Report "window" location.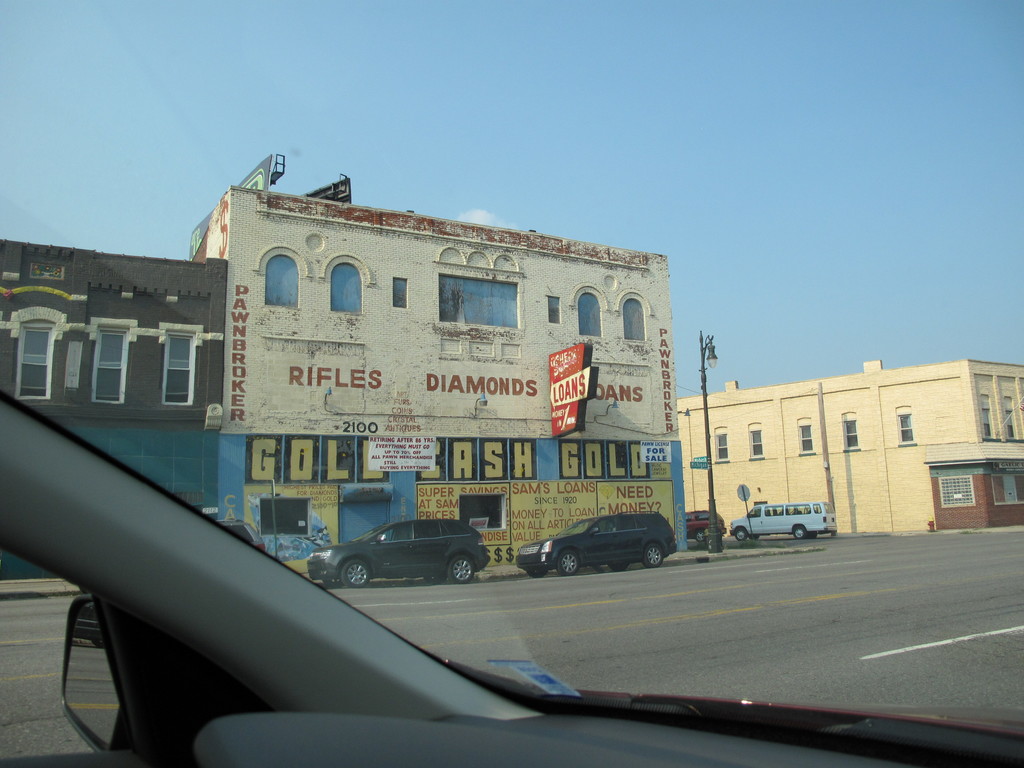
Report: [803,422,814,451].
